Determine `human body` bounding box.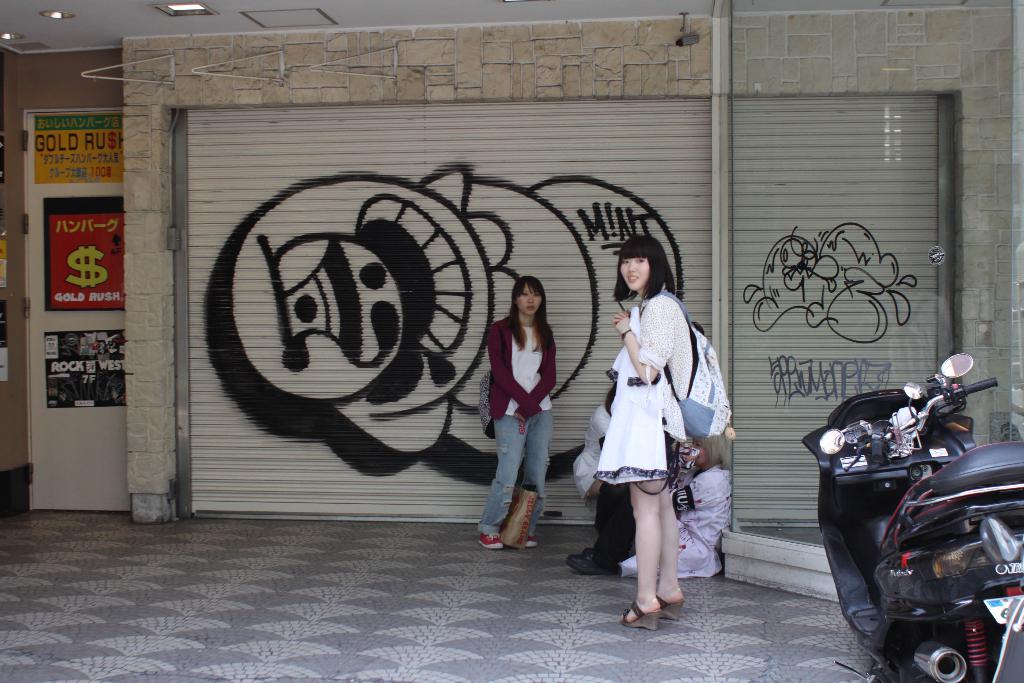
Determined: (left=476, top=313, right=559, bottom=552).
